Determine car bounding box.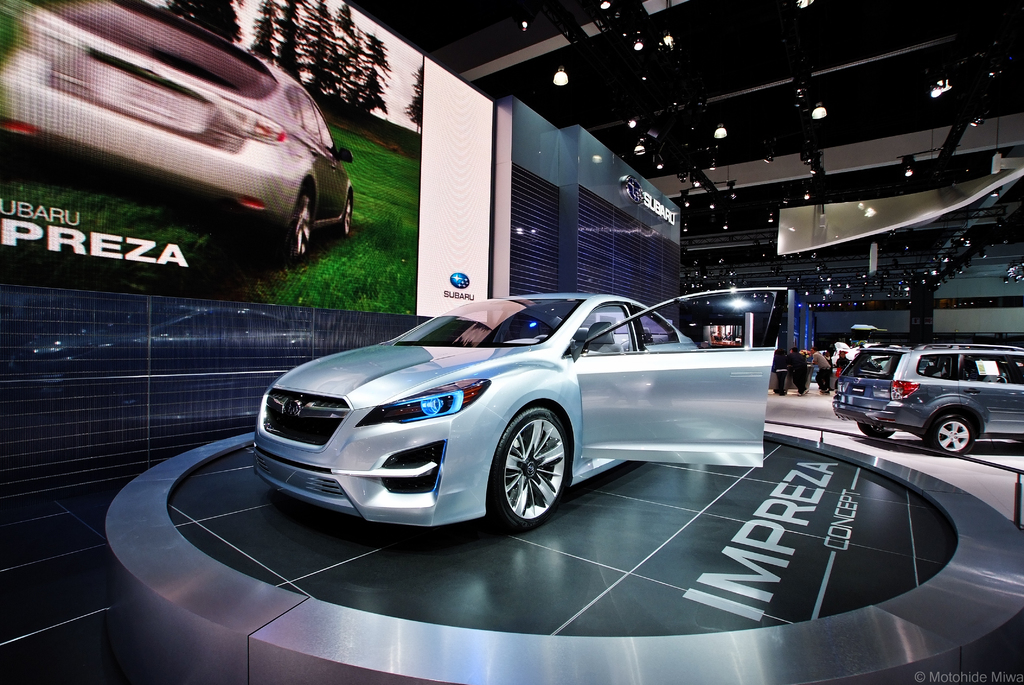
Determined: crop(250, 286, 789, 530).
